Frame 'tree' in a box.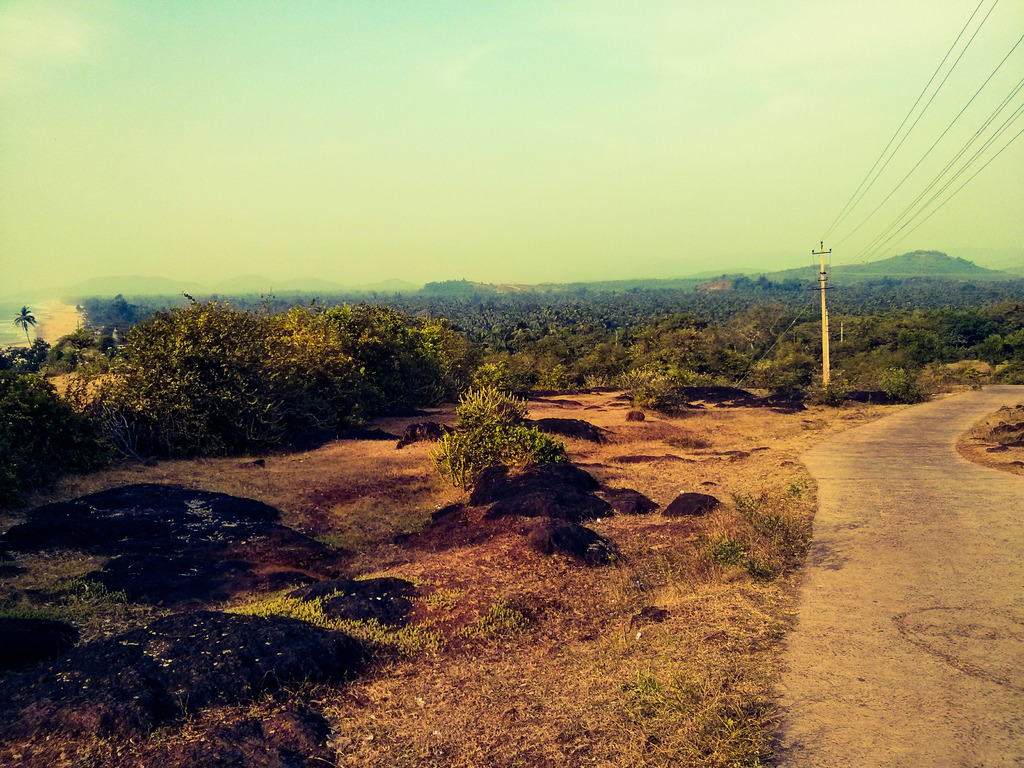
locate(655, 322, 736, 371).
